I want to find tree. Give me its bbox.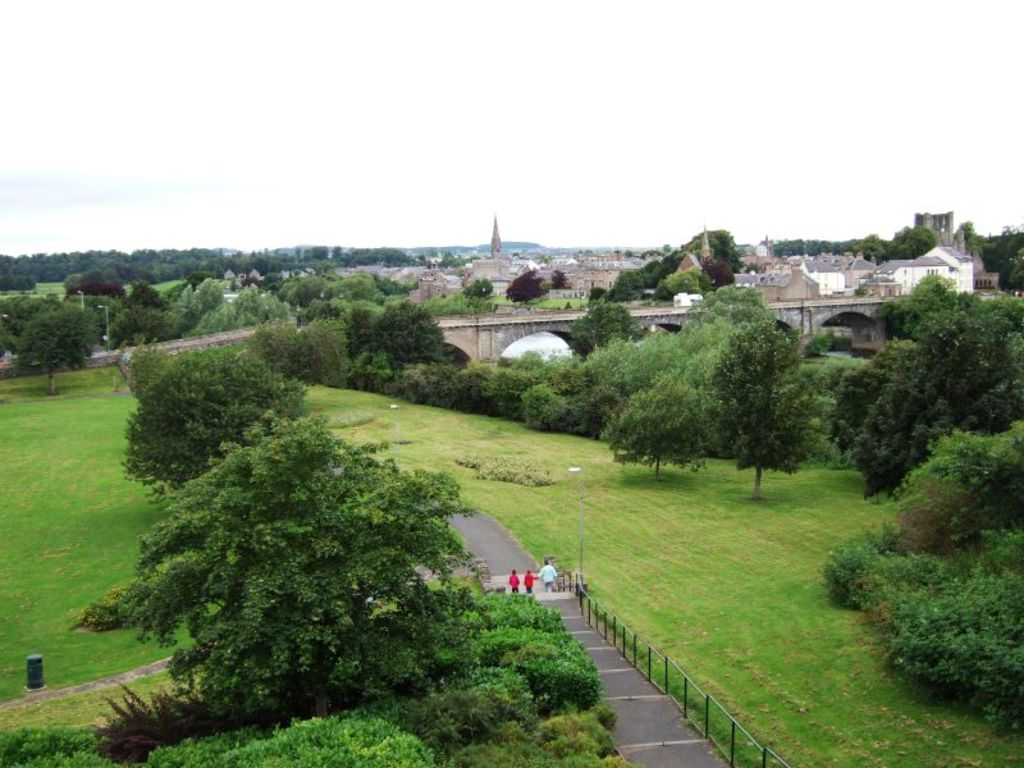
rect(129, 275, 161, 303).
